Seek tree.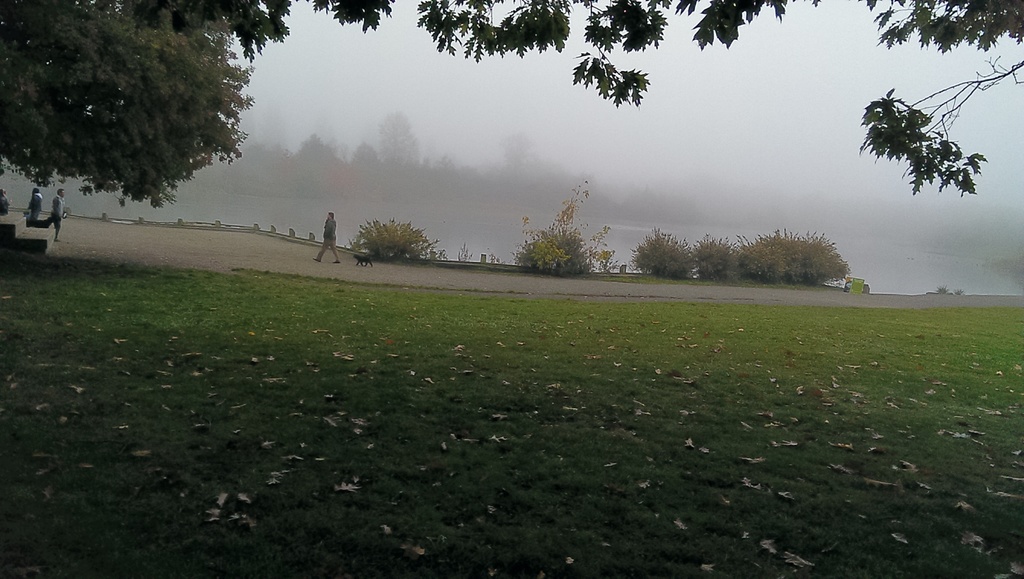
(105, 0, 1023, 205).
